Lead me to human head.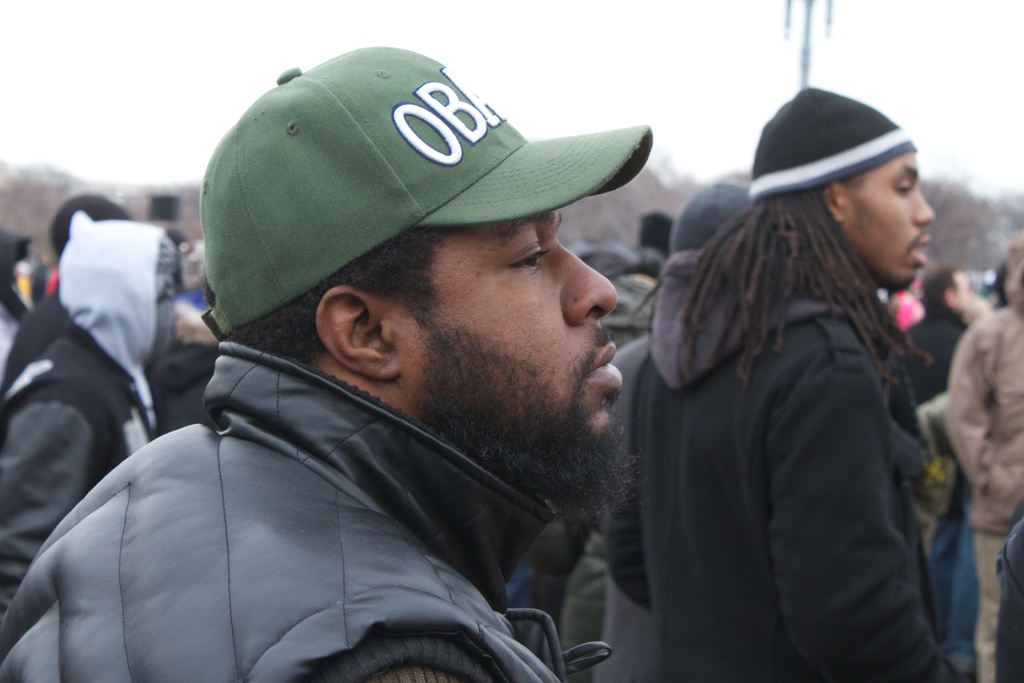
Lead to {"x1": 924, "y1": 265, "x2": 975, "y2": 317}.
